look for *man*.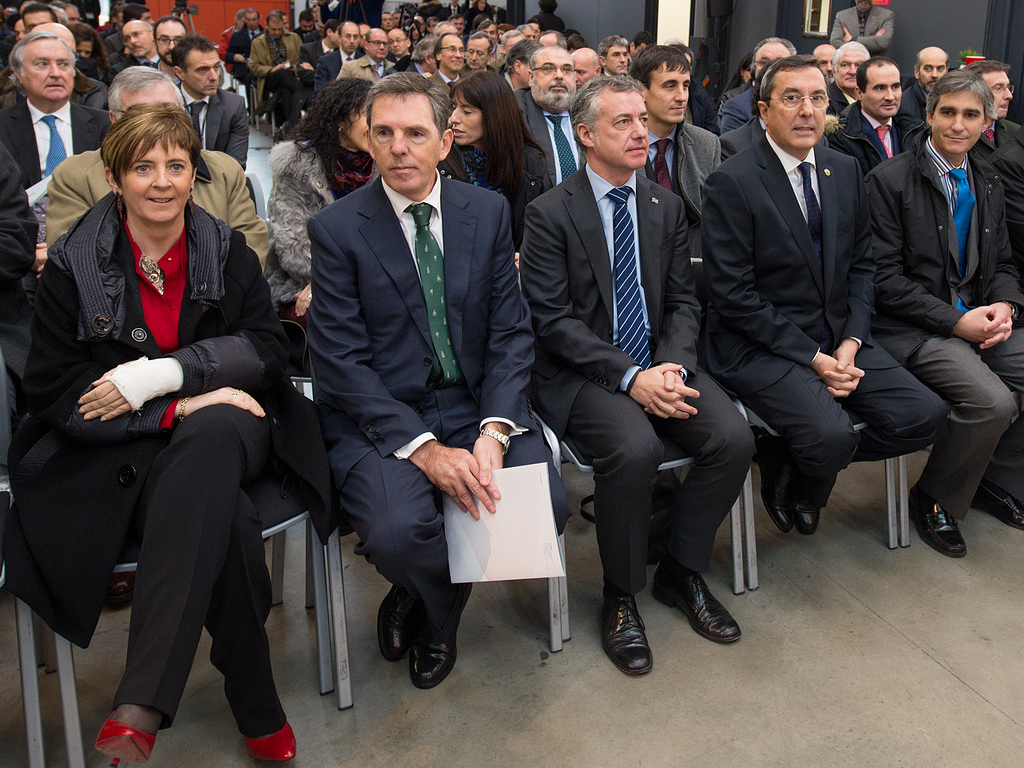
Found: x1=333 y1=27 x2=406 y2=84.
